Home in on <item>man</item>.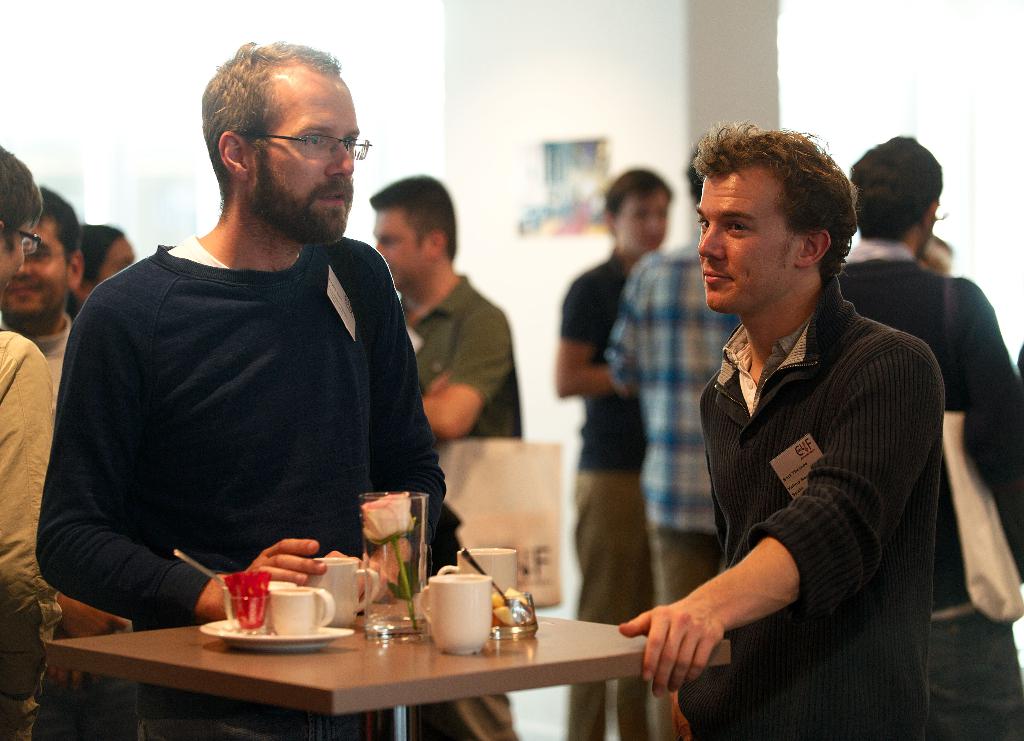
Homed in at (left=47, top=17, right=480, bottom=676).
